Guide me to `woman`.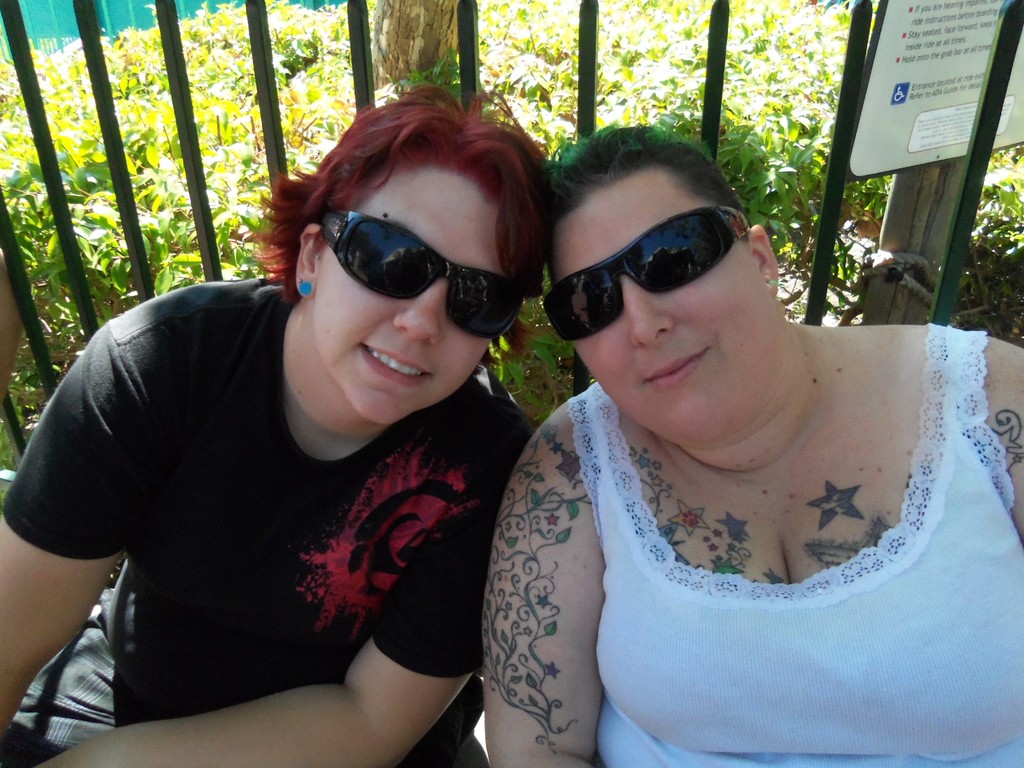
Guidance: {"x1": 0, "y1": 83, "x2": 556, "y2": 767}.
